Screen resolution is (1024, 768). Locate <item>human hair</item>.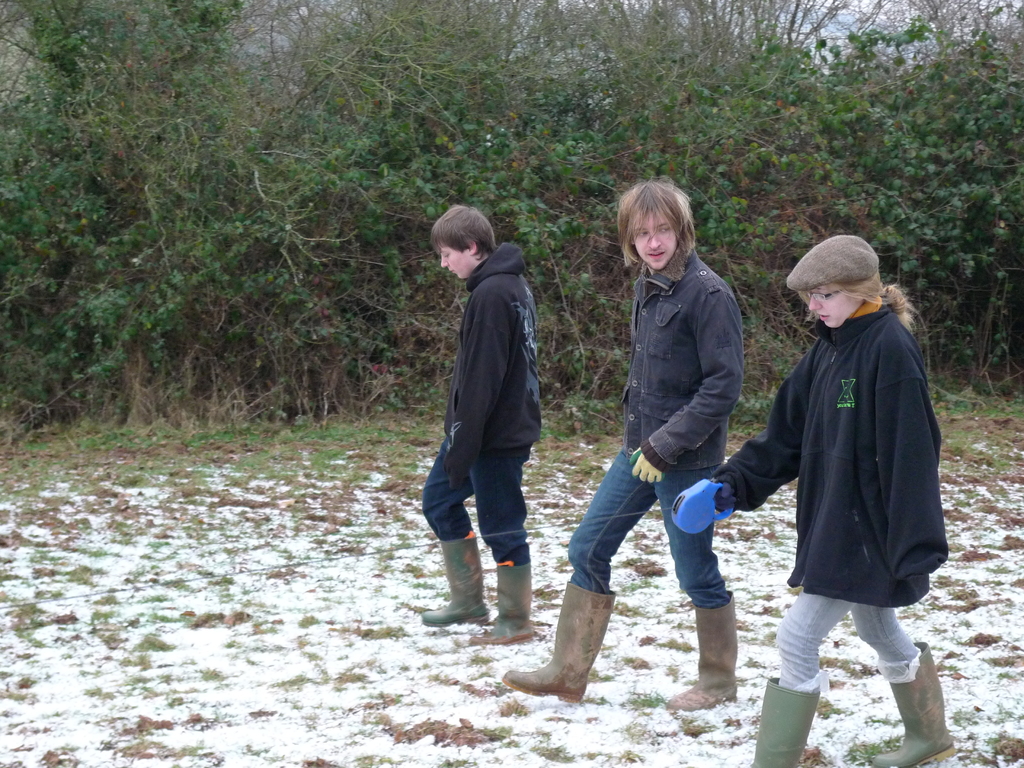
616, 180, 698, 269.
